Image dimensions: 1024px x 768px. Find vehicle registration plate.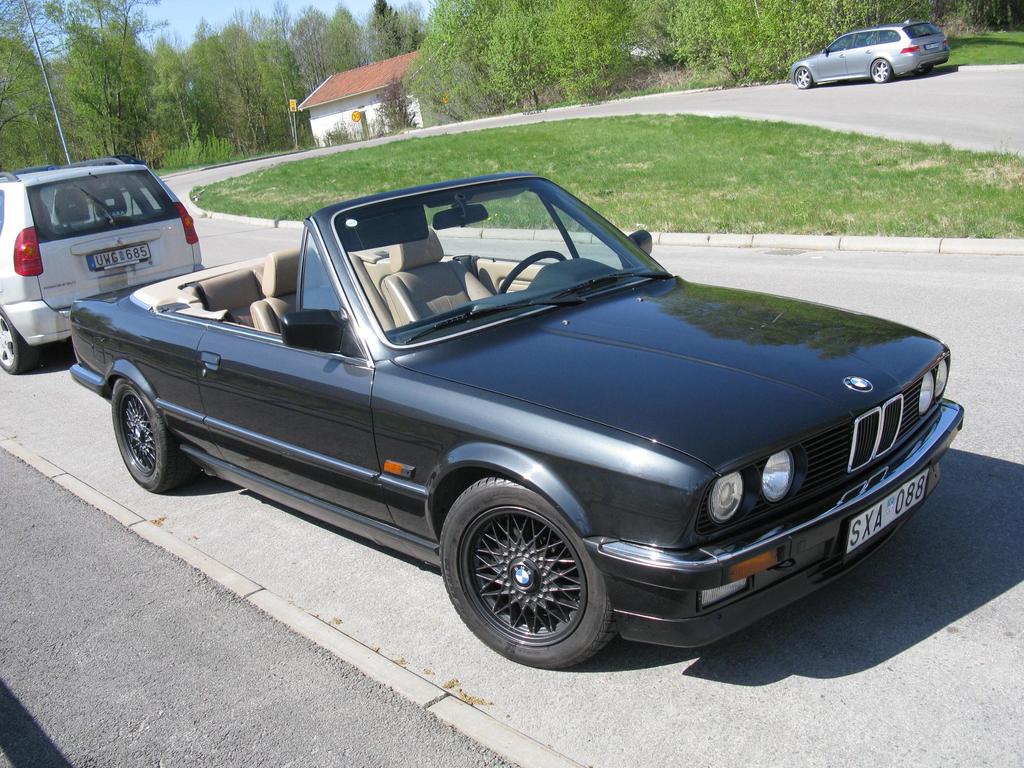
[x1=88, y1=245, x2=151, y2=270].
